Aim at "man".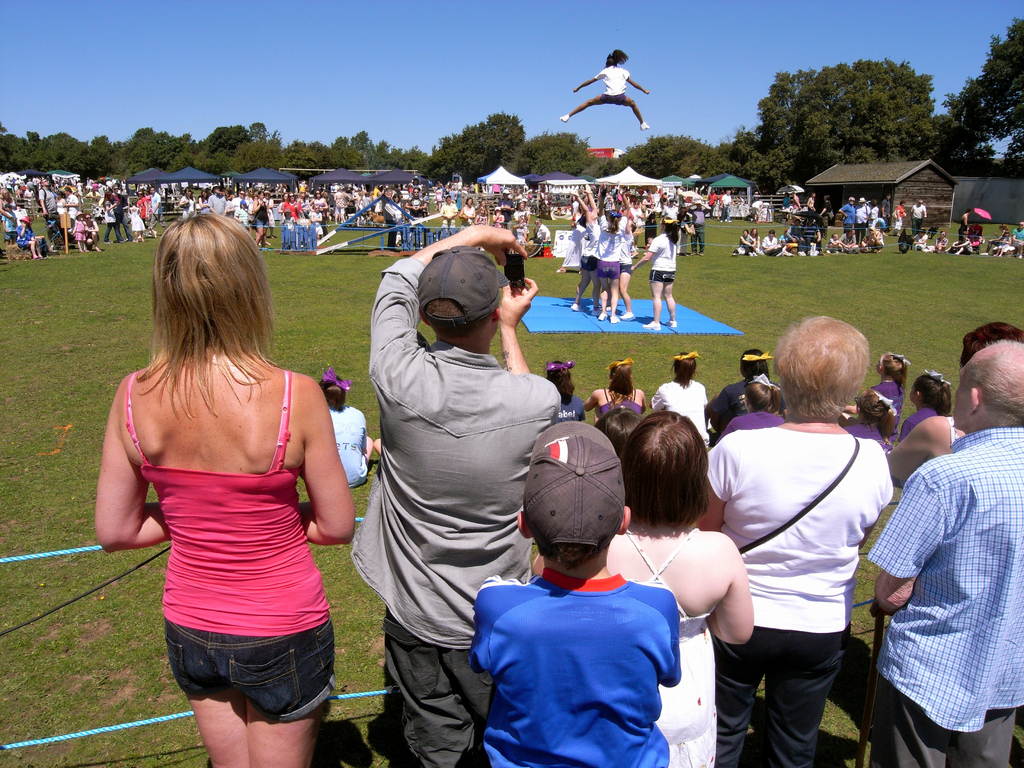
Aimed at locate(495, 186, 516, 237).
